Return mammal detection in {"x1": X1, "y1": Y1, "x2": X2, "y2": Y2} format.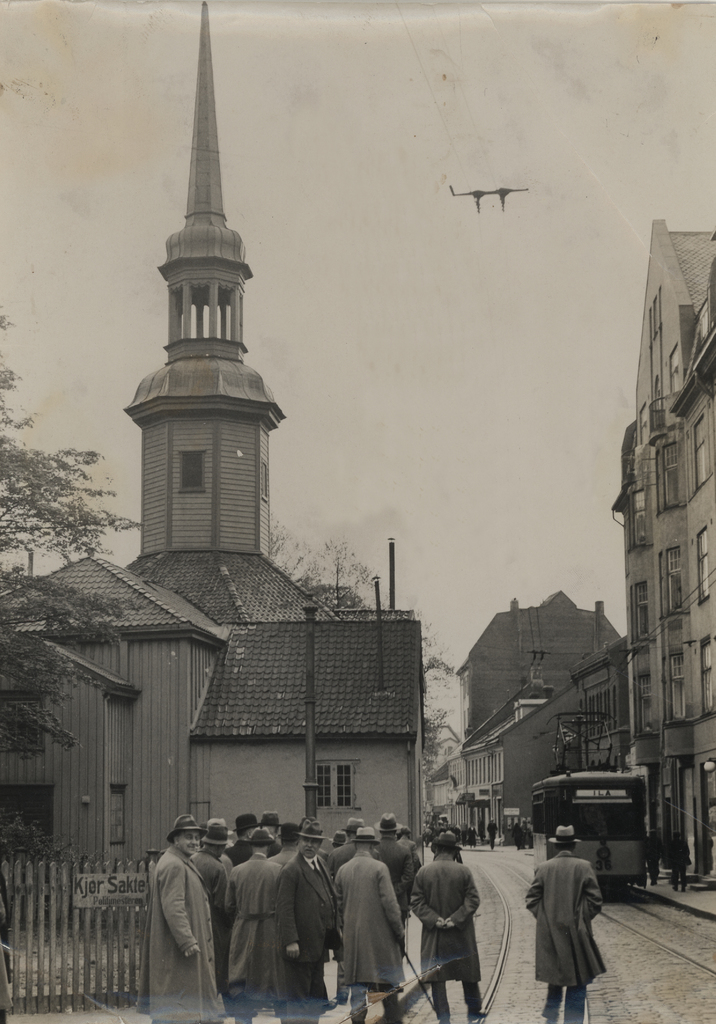
{"x1": 487, "y1": 822, "x2": 497, "y2": 845}.
